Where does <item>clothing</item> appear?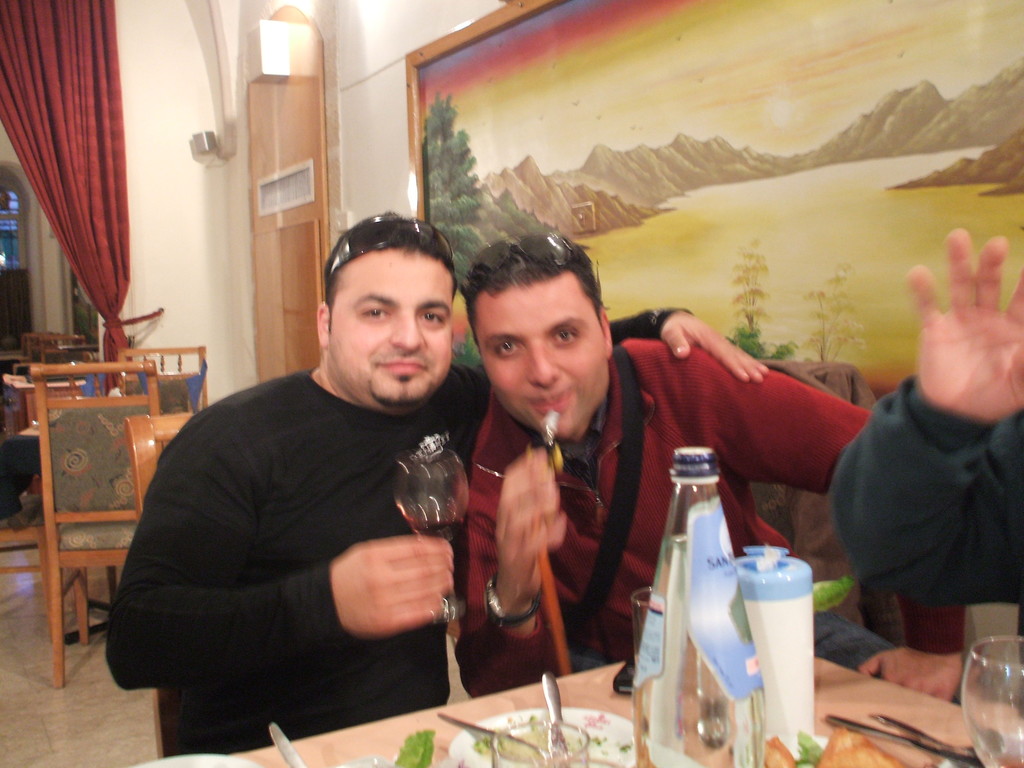
Appears at BBox(452, 333, 870, 700).
